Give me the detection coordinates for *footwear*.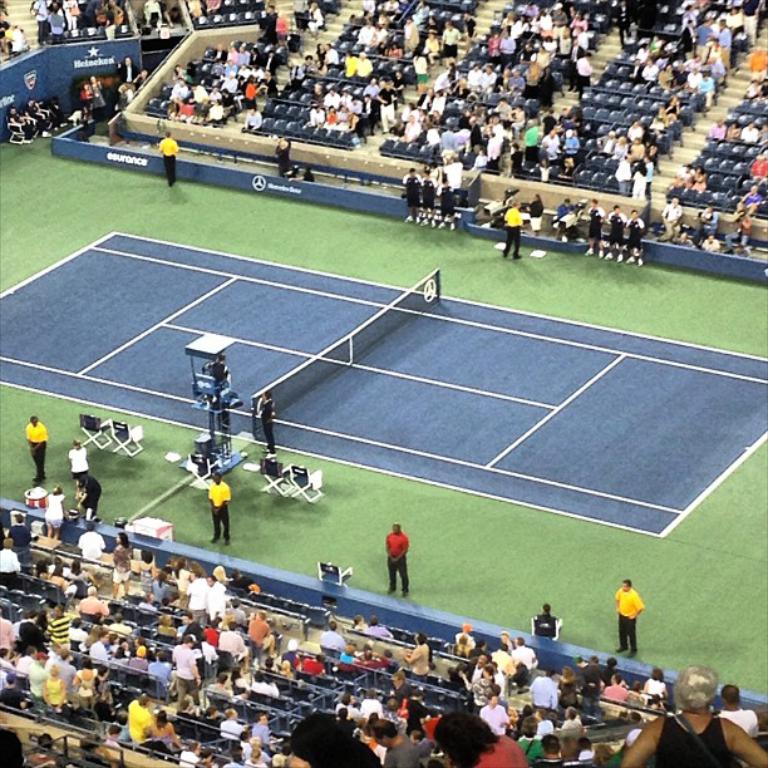
415, 217, 422, 223.
